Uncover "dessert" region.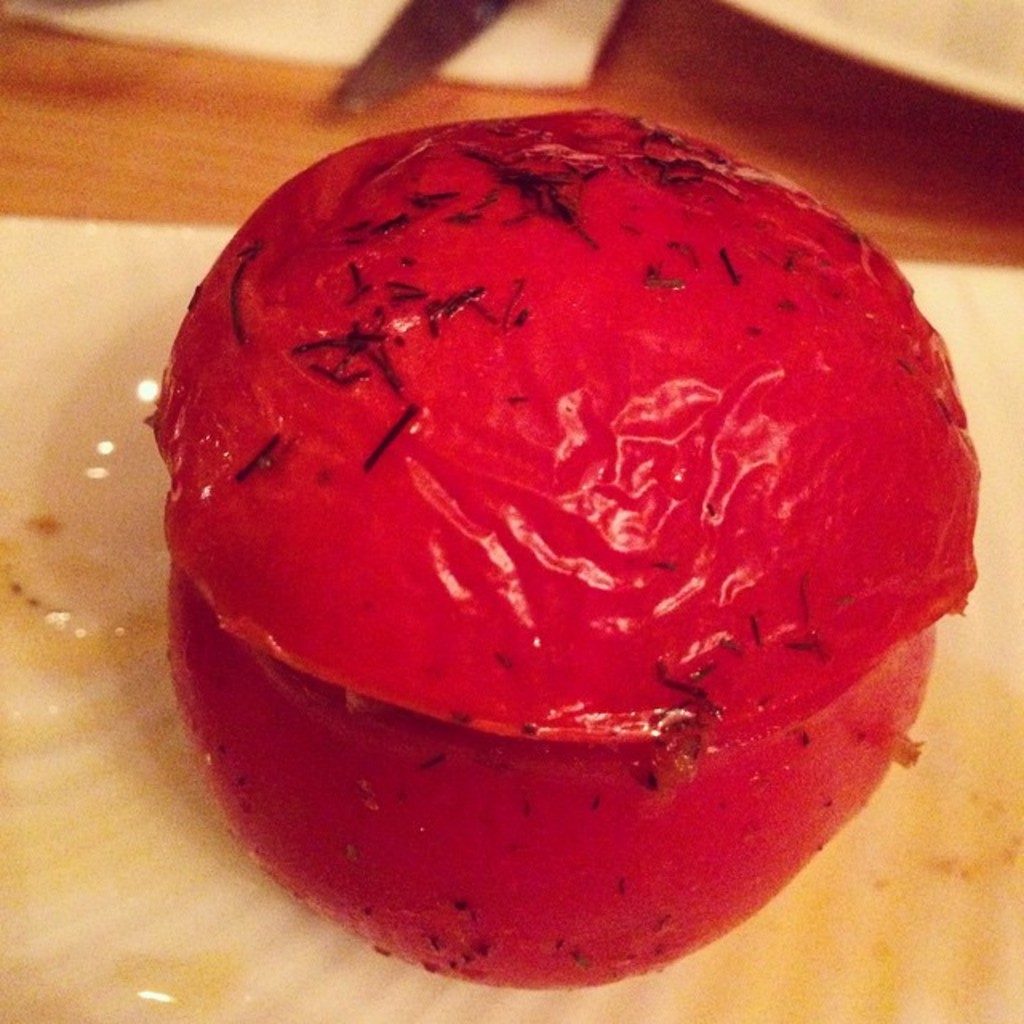
Uncovered: Rect(162, 107, 966, 970).
